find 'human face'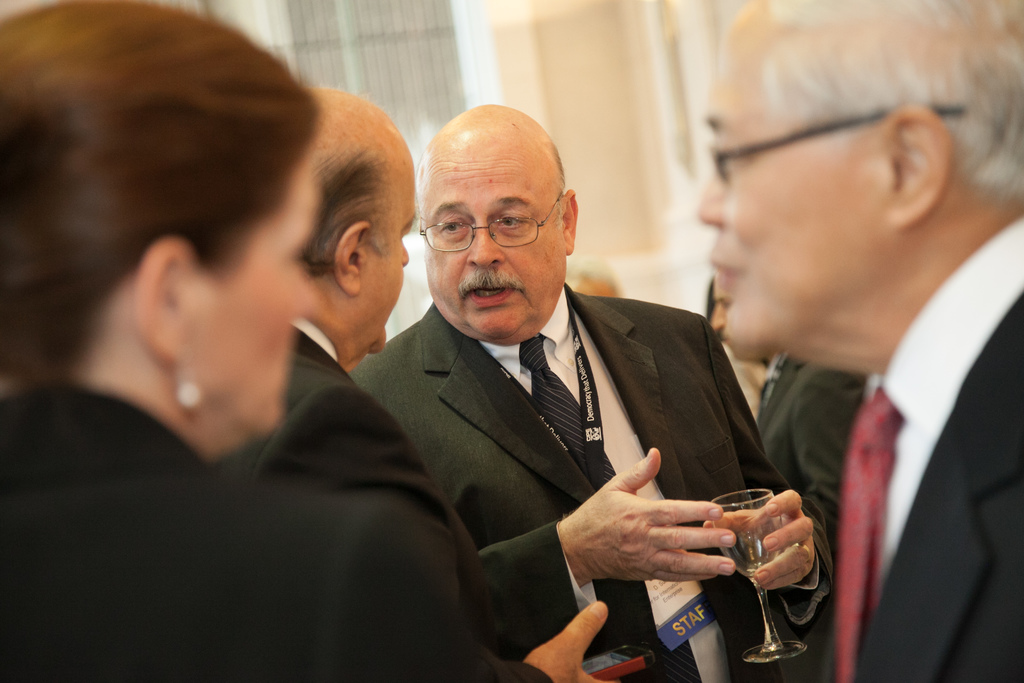
l=422, t=138, r=569, b=336
